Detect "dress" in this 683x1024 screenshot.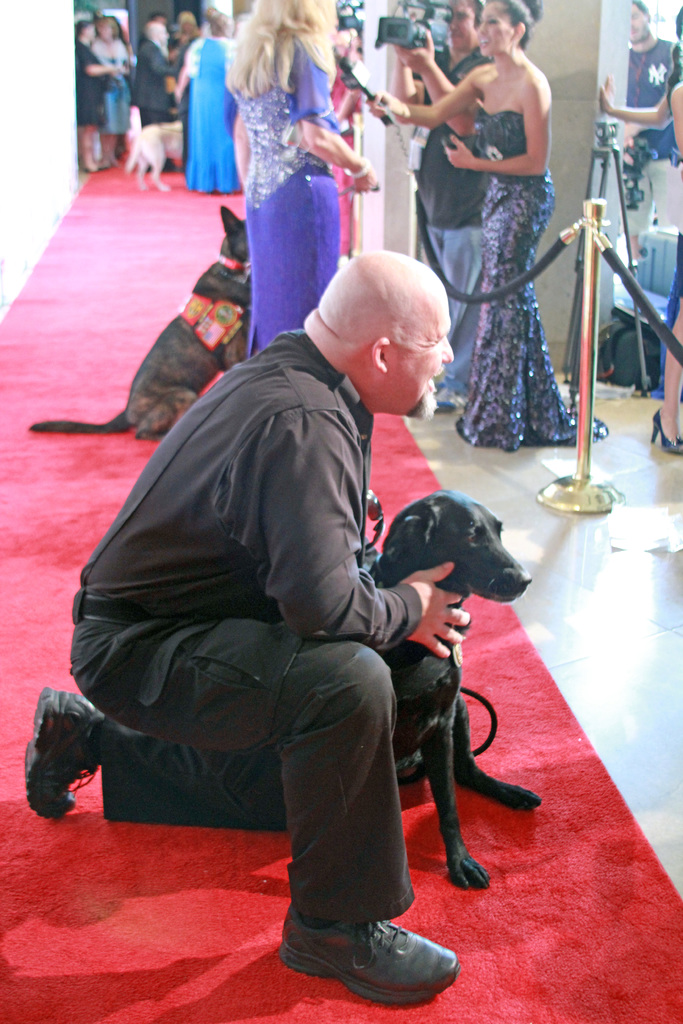
Detection: crop(99, 51, 127, 135).
